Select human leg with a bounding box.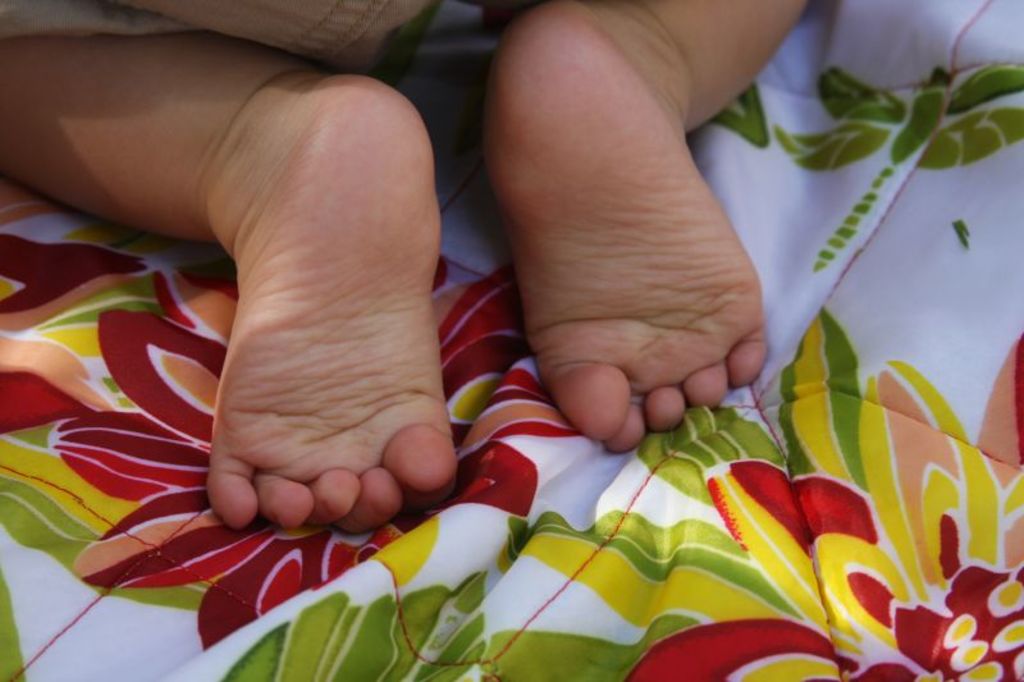
bbox(489, 0, 813, 449).
